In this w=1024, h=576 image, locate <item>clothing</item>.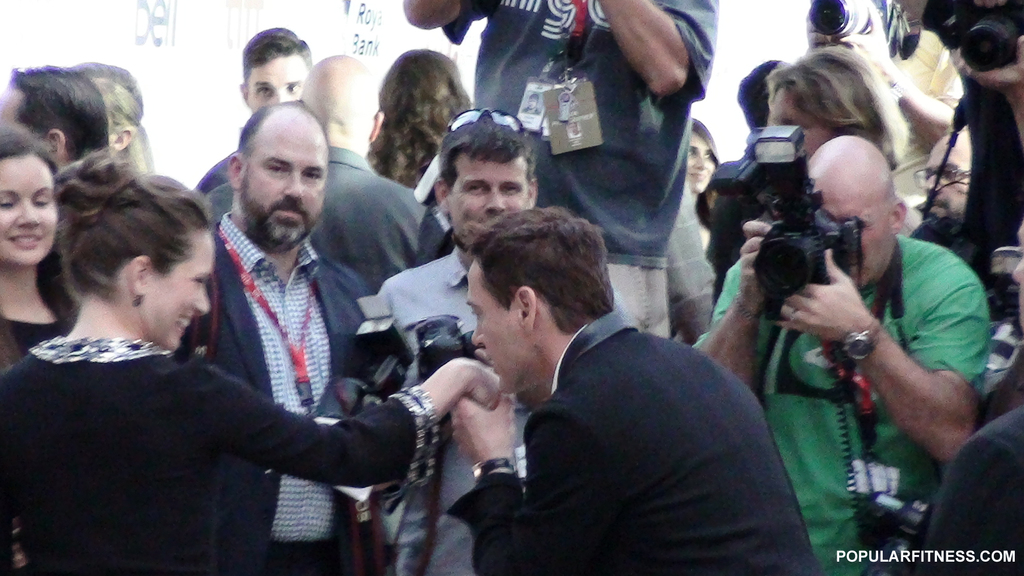
Bounding box: bbox=[442, 0, 719, 342].
